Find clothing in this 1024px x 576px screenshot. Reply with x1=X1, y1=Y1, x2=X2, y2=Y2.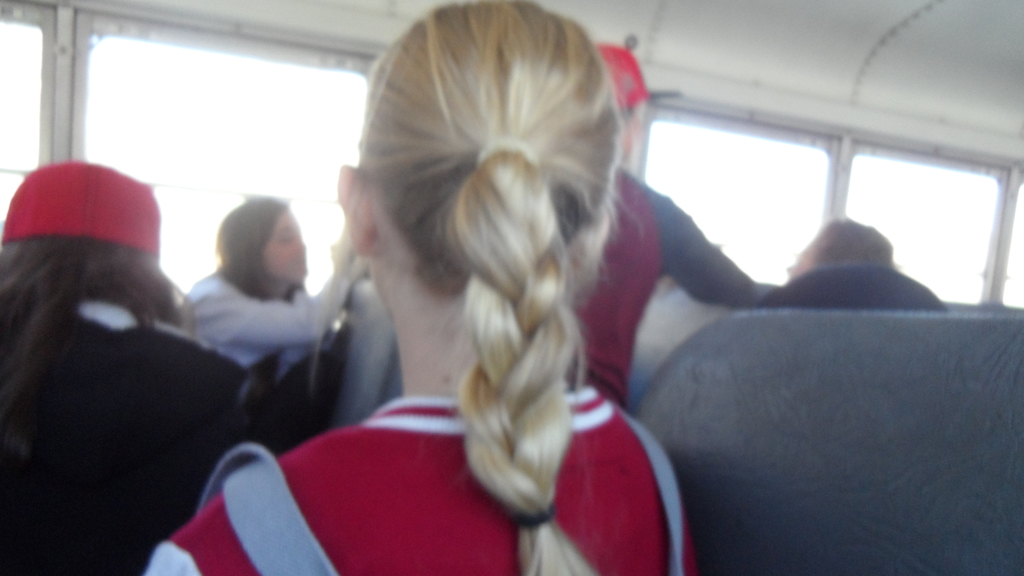
x1=177, y1=260, x2=353, y2=405.
